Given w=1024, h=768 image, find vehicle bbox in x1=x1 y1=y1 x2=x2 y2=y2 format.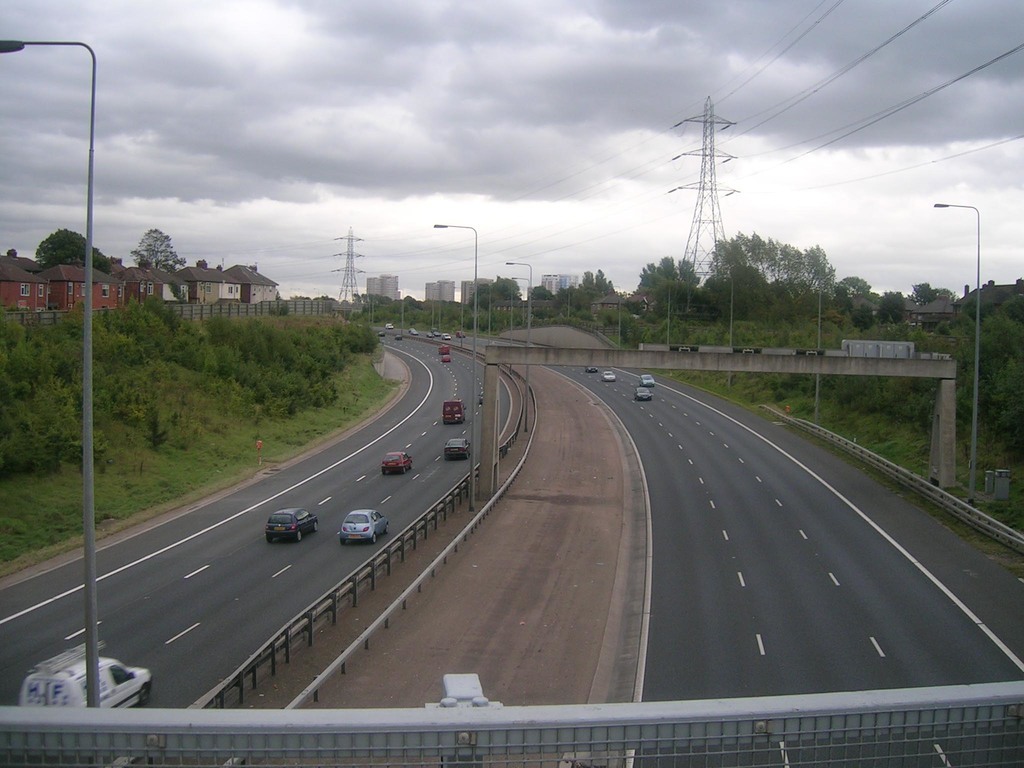
x1=392 y1=331 x2=401 y2=341.
